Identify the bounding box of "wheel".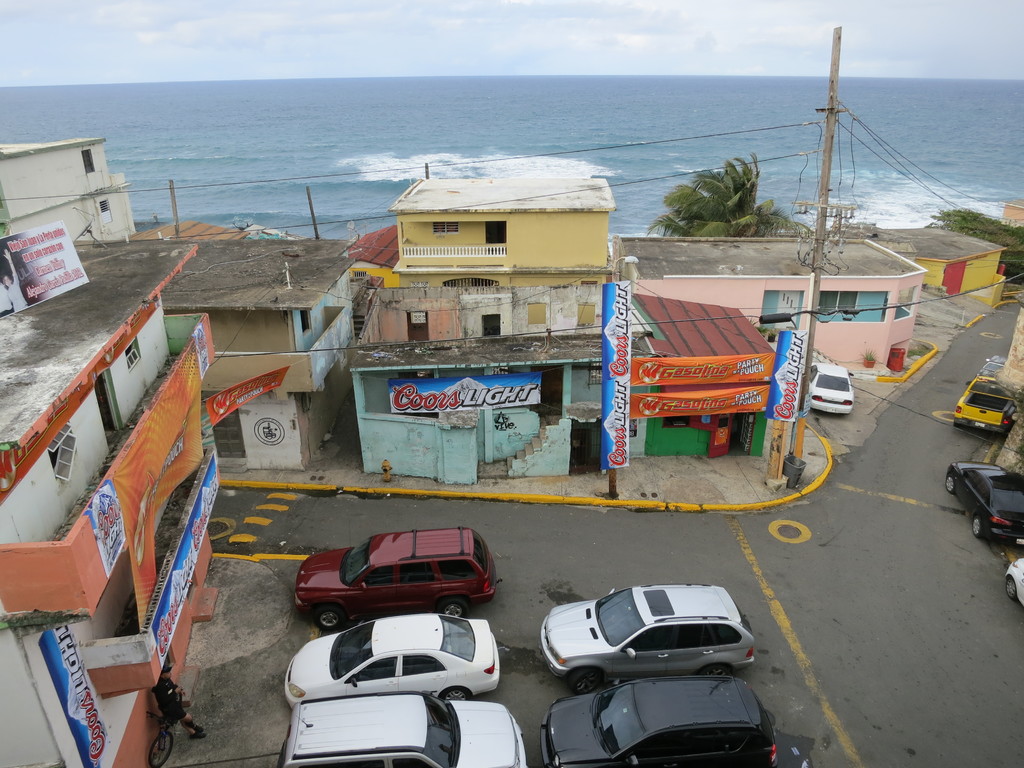
region(150, 734, 174, 767).
